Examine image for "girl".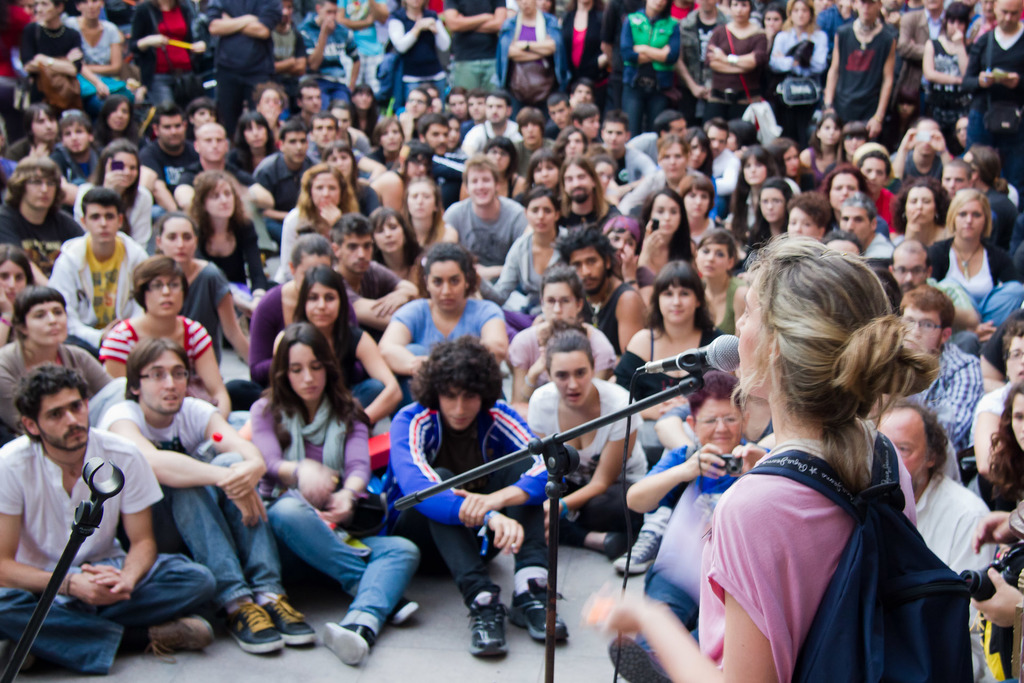
Examination result: select_region(0, 243, 40, 347).
